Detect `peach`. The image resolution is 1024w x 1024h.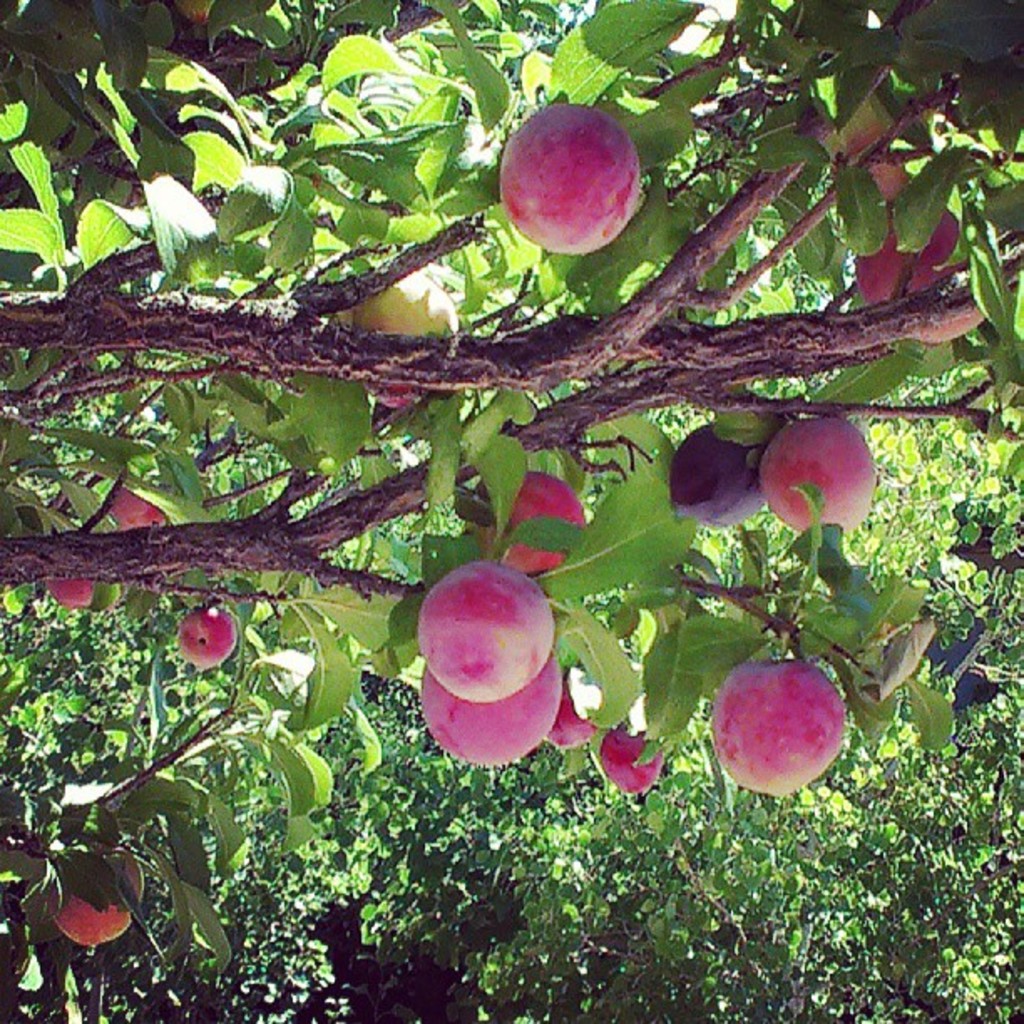
Rect(756, 420, 877, 527).
